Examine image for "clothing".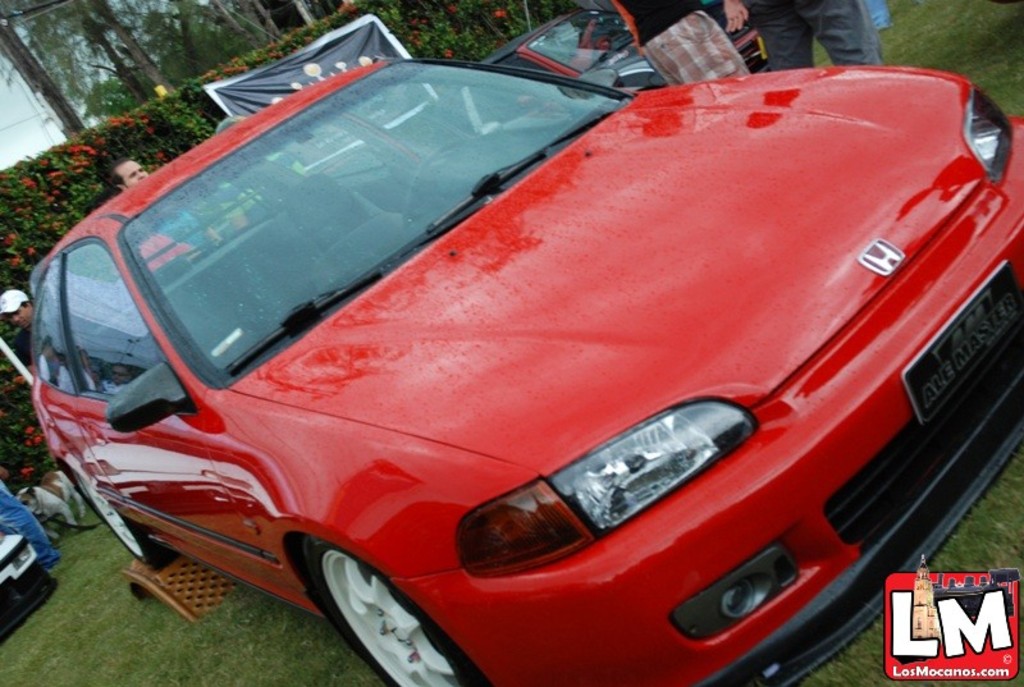
Examination result: Rect(613, 0, 754, 87).
